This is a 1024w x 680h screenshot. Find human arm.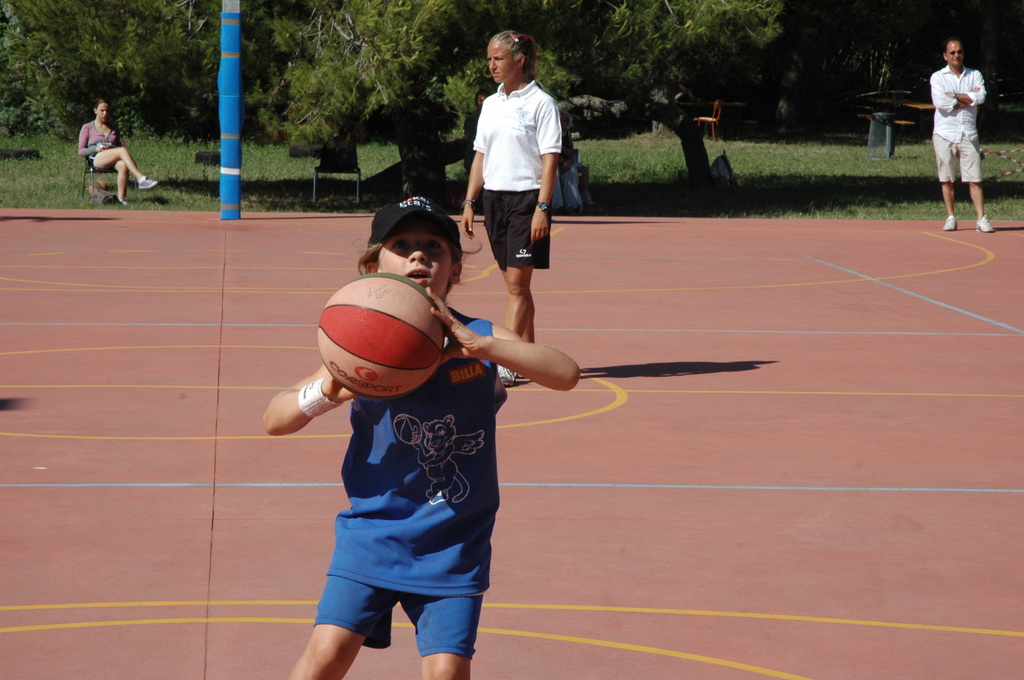
Bounding box: {"left": 81, "top": 122, "right": 106, "bottom": 159}.
